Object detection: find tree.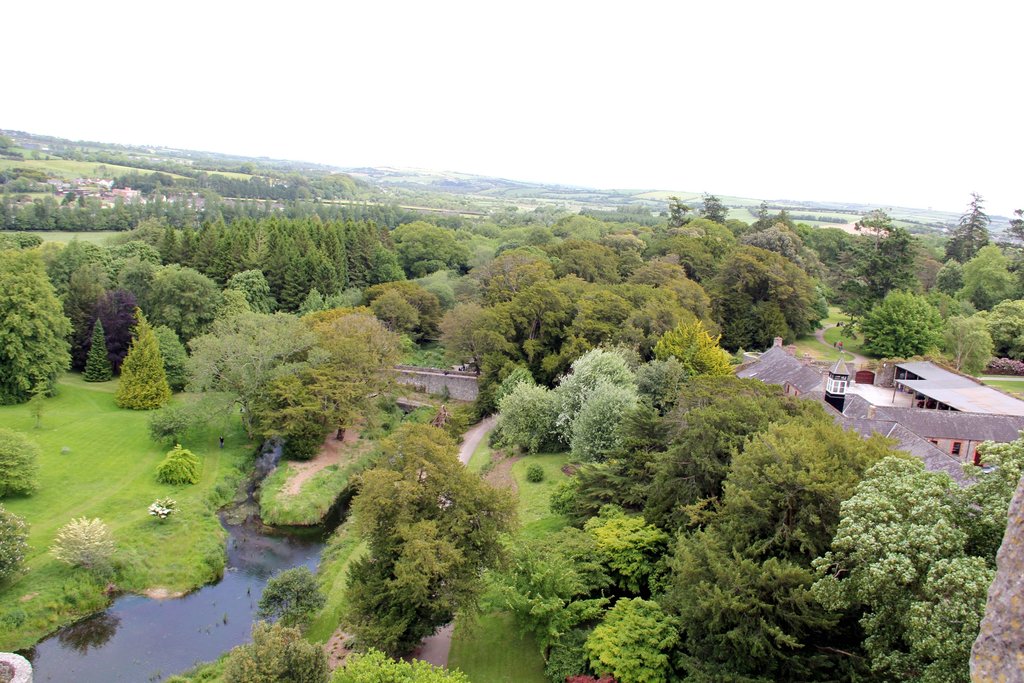
<bbox>216, 614, 331, 682</bbox>.
